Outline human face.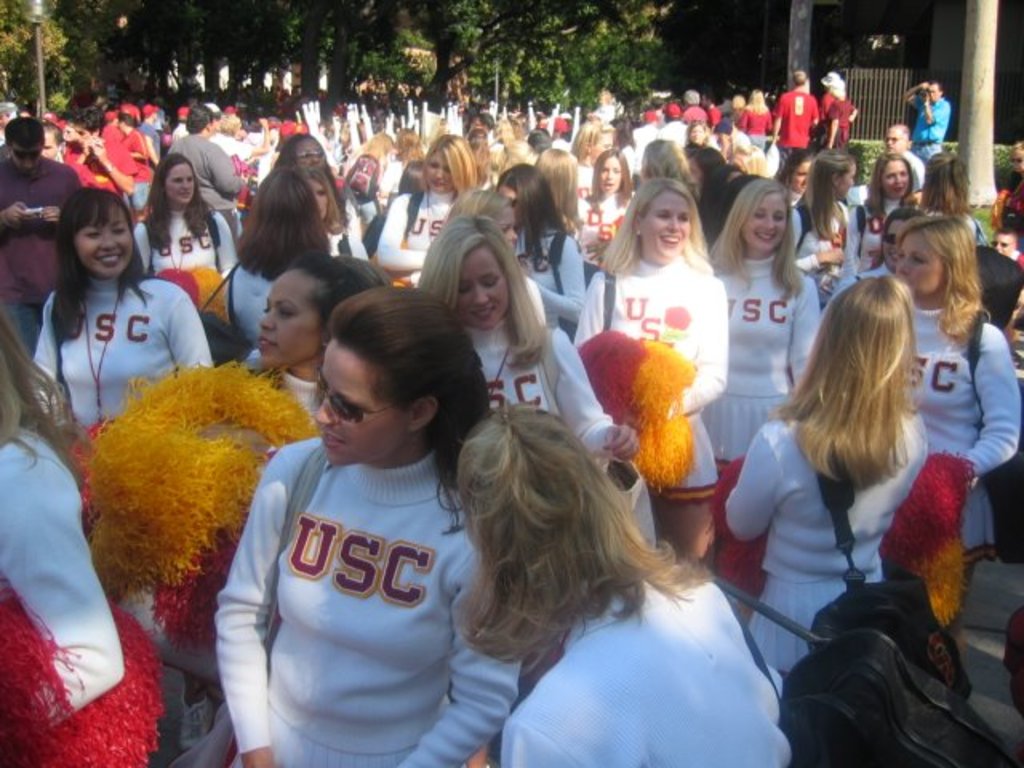
Outline: 294/139/326/166.
